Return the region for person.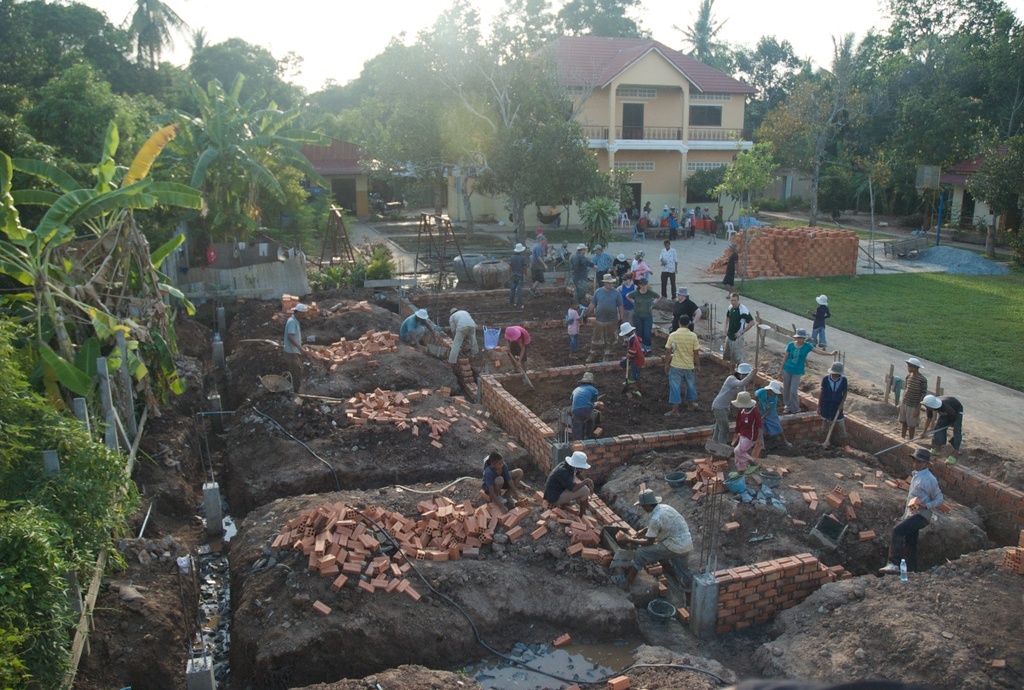
Rect(280, 296, 306, 388).
